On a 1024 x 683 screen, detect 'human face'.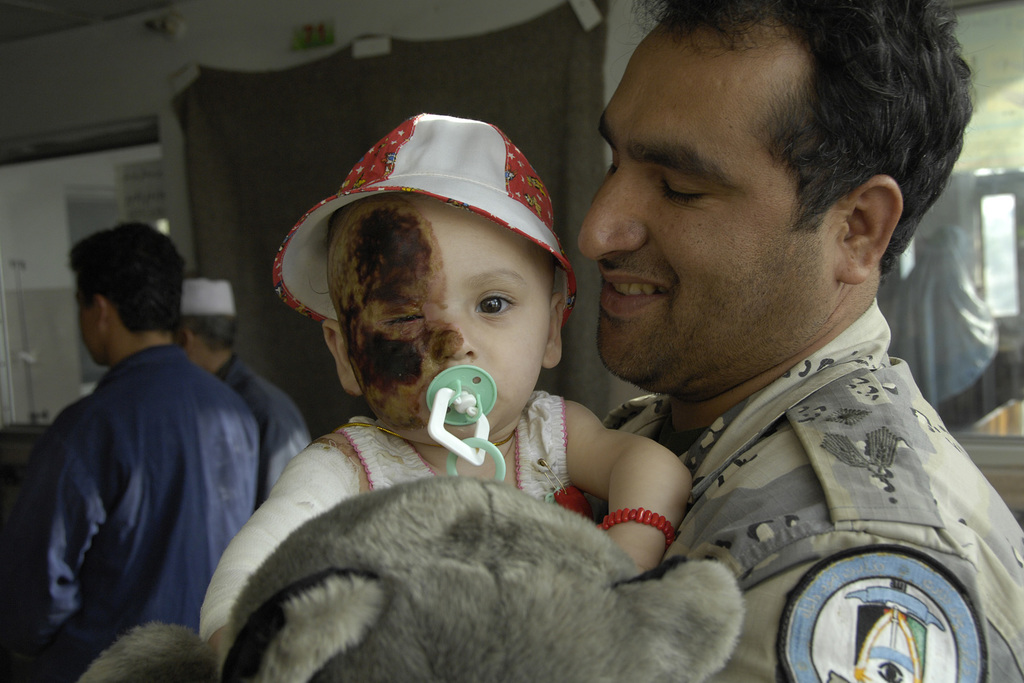
[x1=73, y1=274, x2=100, y2=358].
